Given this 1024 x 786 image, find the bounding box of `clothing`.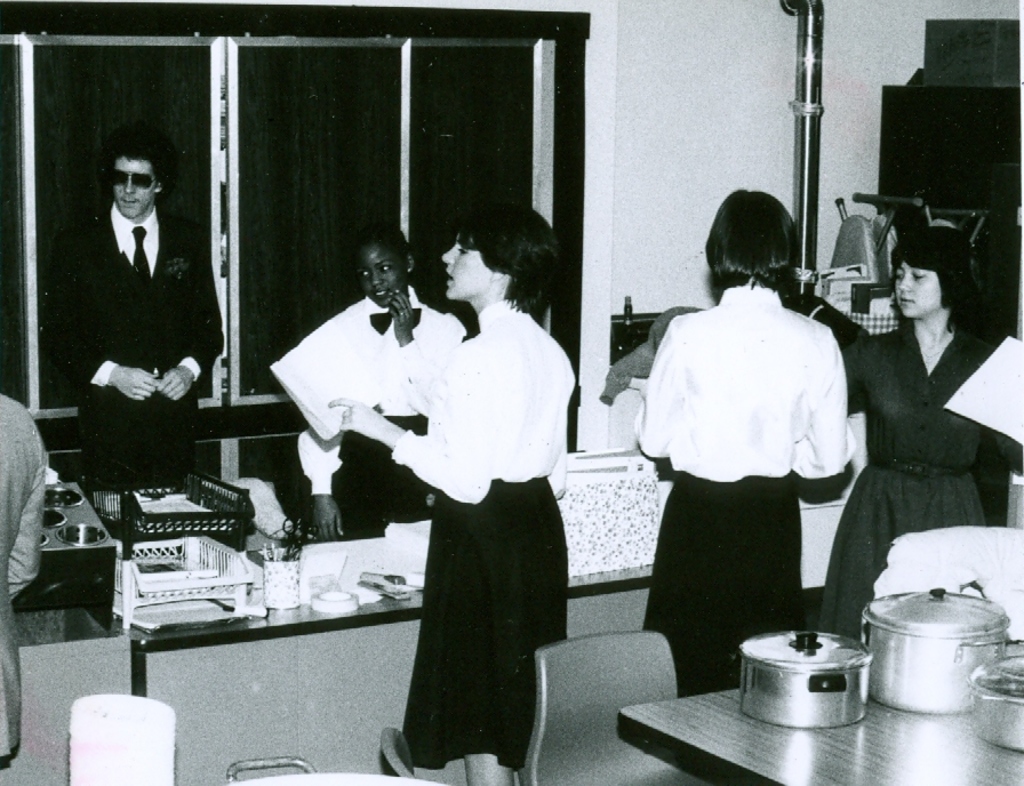
x1=335, y1=287, x2=464, y2=543.
